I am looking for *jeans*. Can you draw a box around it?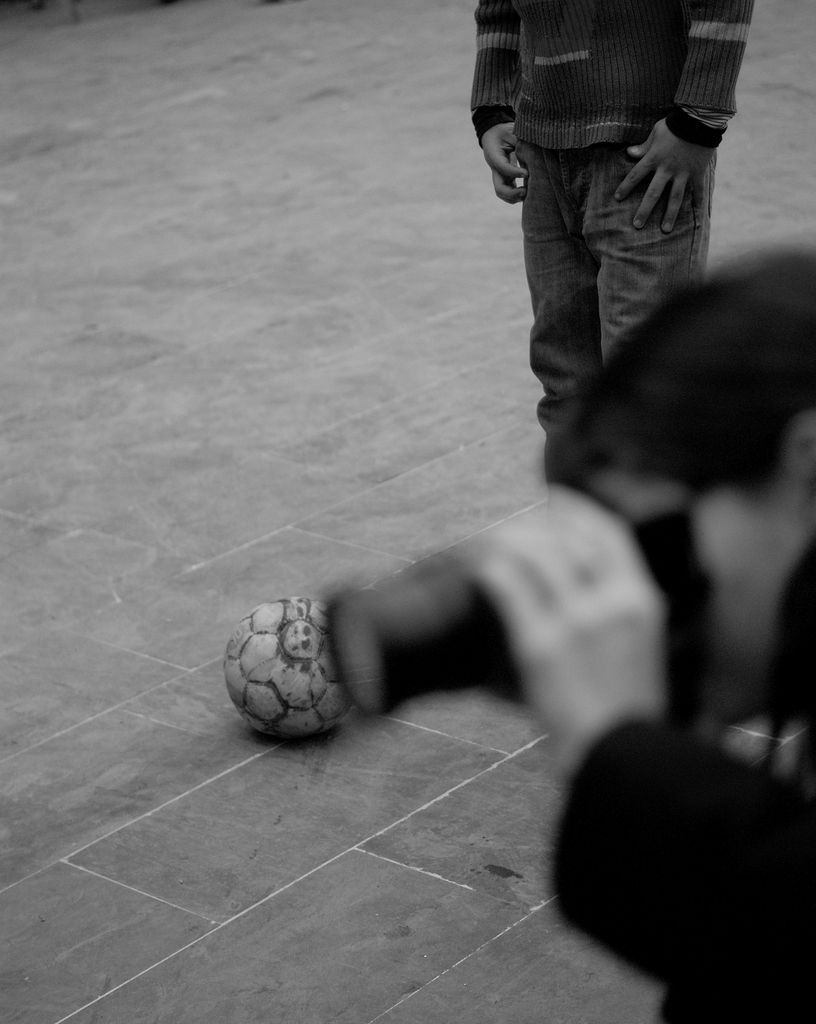
Sure, the bounding box is box=[512, 120, 733, 413].
